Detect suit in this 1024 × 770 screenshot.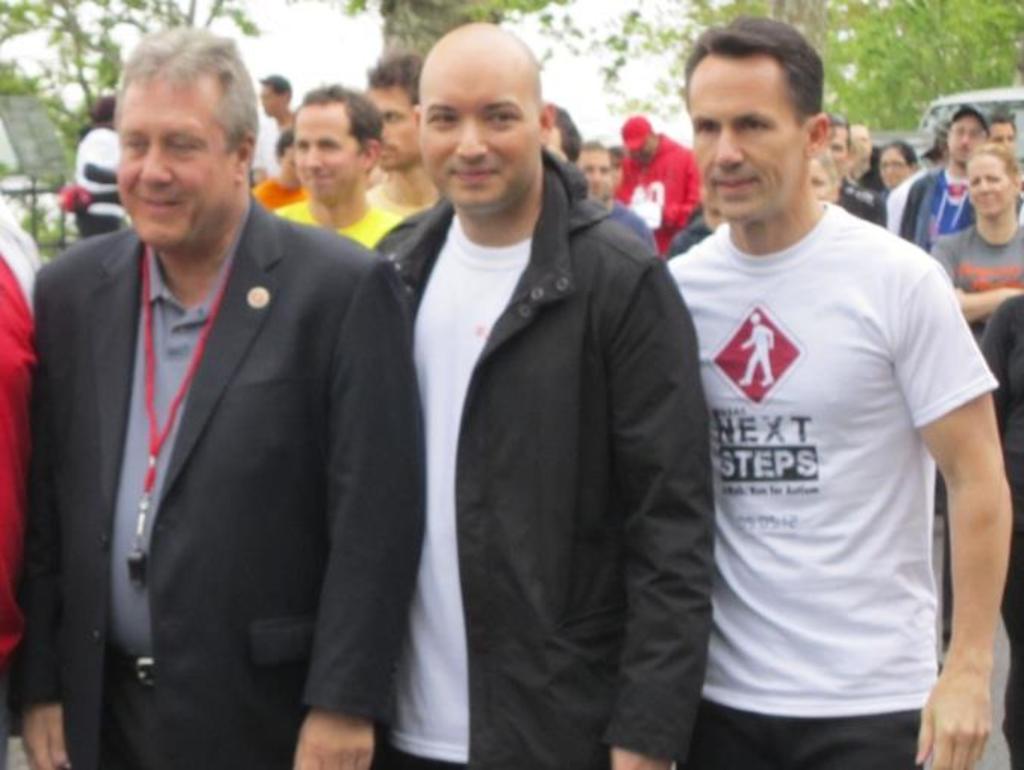
Detection: bbox=(24, 99, 404, 747).
